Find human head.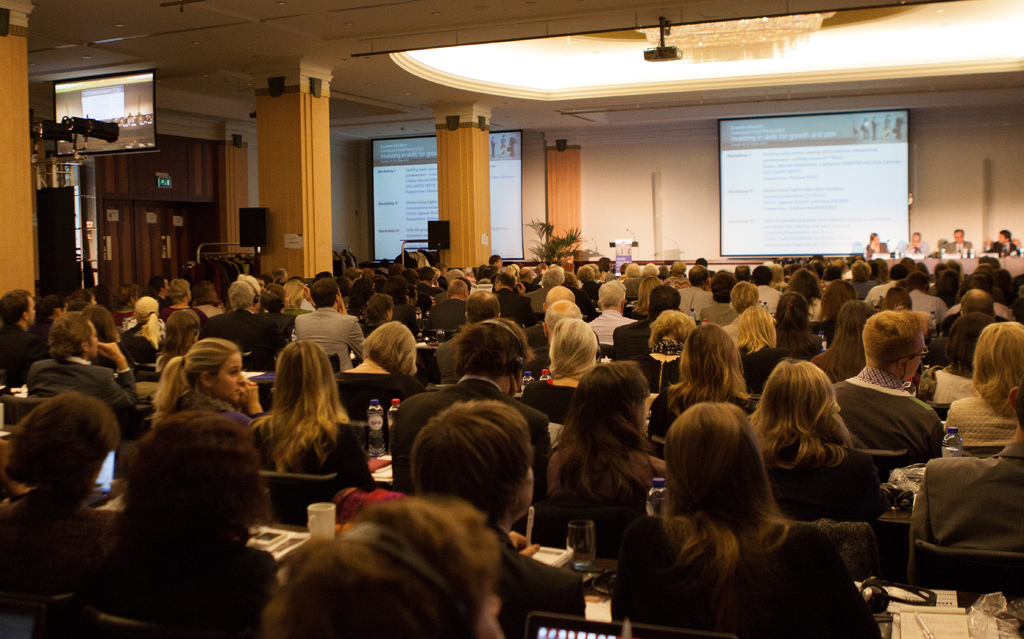
<region>860, 309, 929, 380</region>.
